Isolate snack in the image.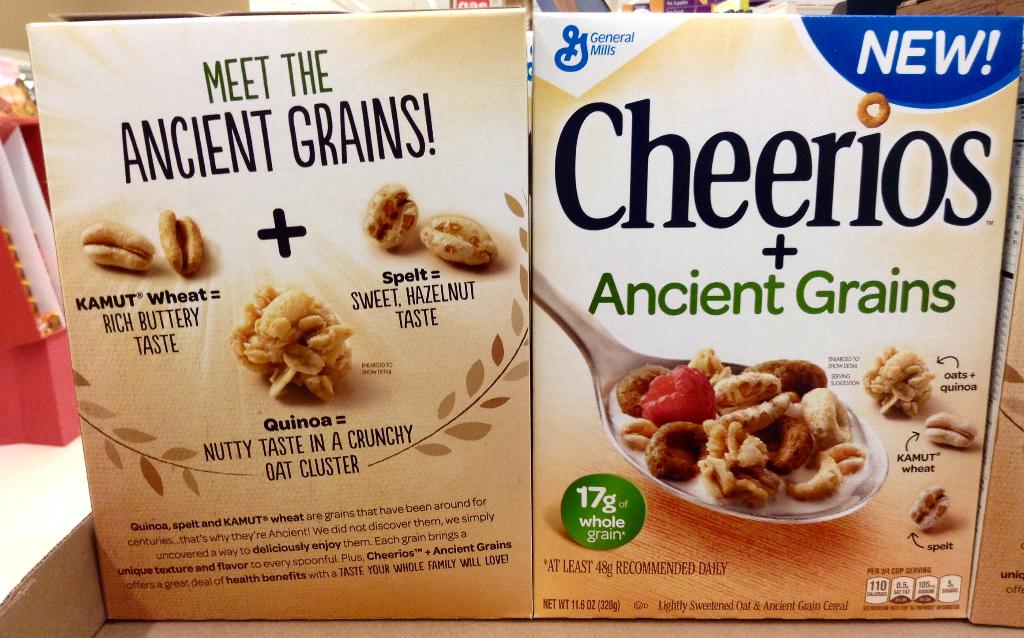
Isolated region: crop(80, 223, 156, 271).
